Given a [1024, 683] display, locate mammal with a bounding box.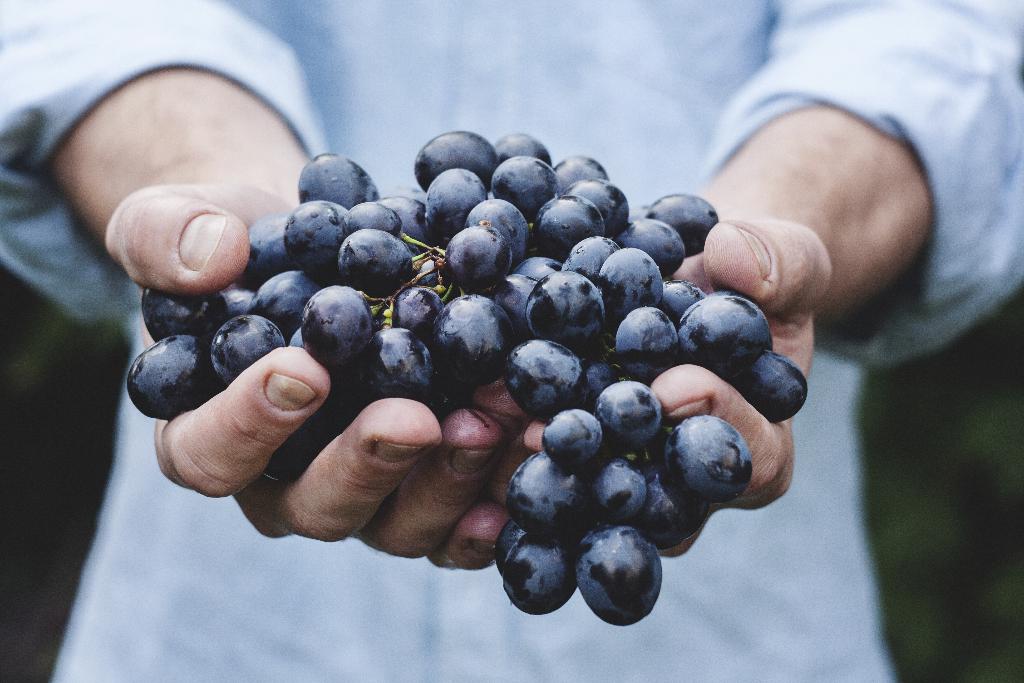
Located: bbox(0, 0, 1023, 682).
